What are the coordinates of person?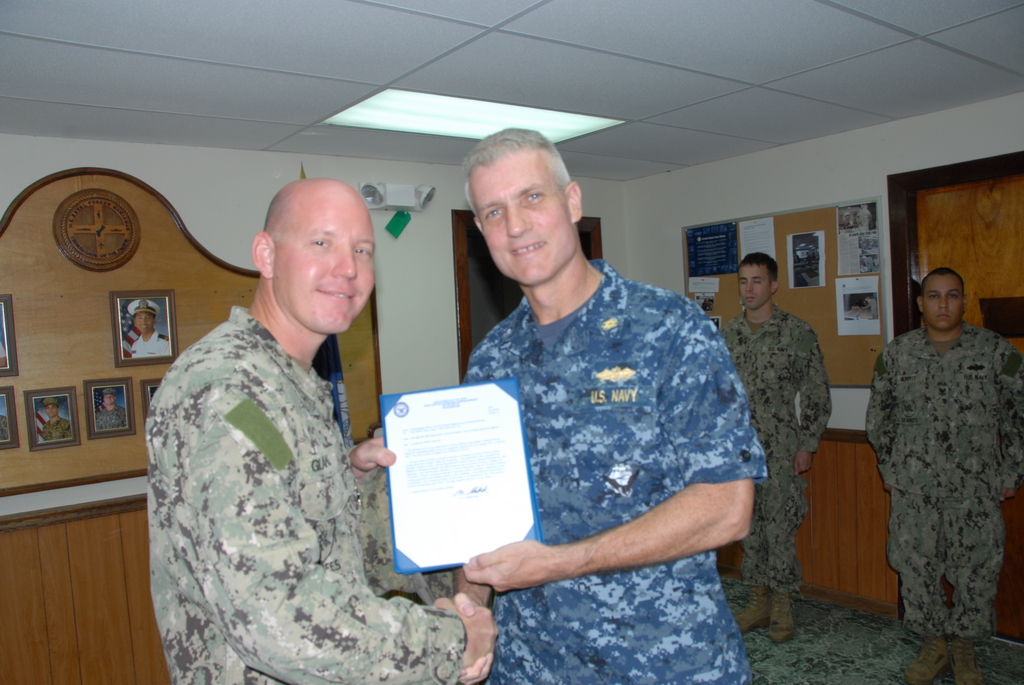
x1=100, y1=379, x2=128, y2=424.
